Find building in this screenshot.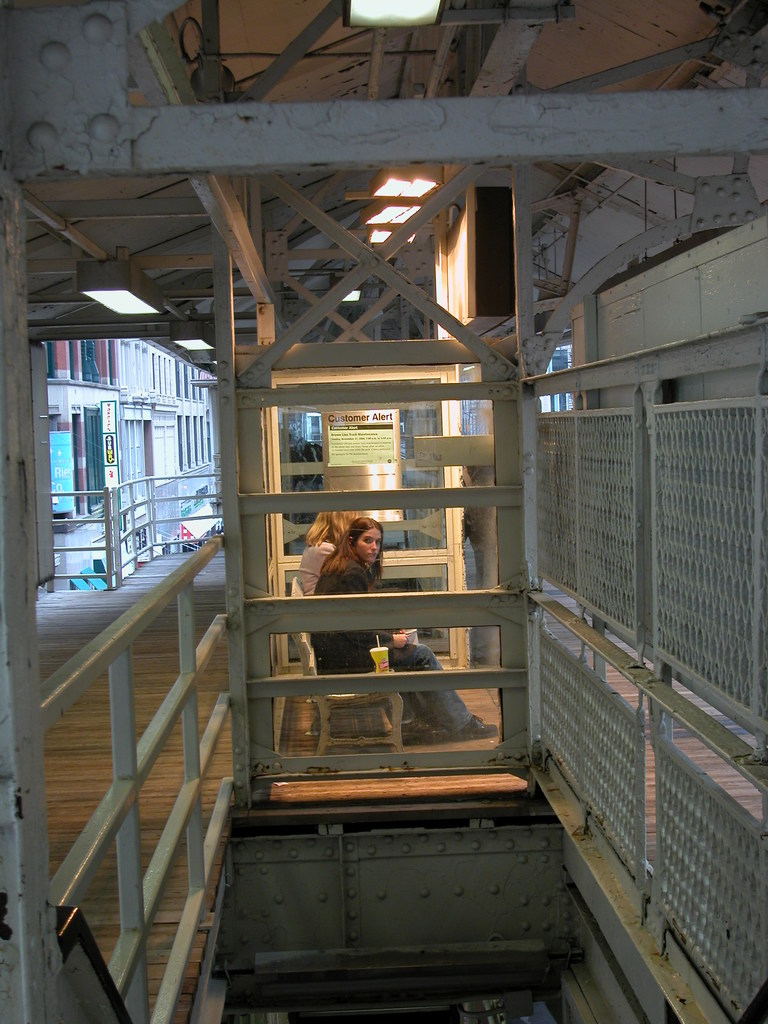
The bounding box for building is <bbox>36, 342, 108, 535</bbox>.
